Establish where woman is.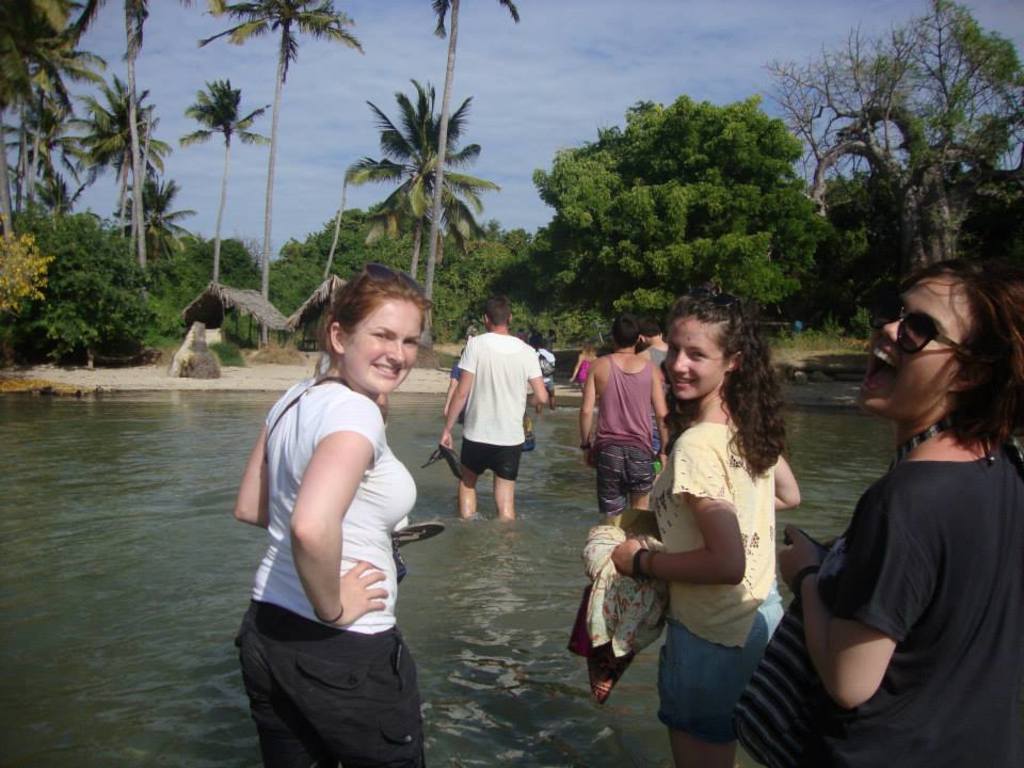
Established at box(225, 263, 428, 767).
